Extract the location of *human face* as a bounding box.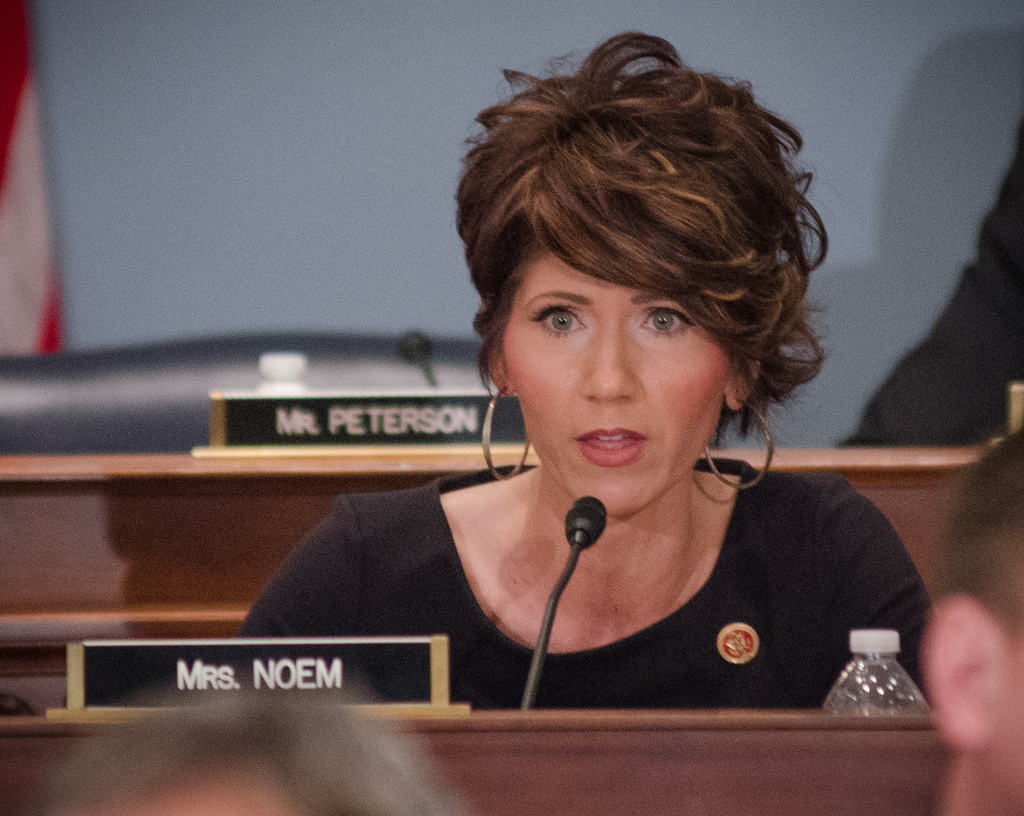
x1=494, y1=217, x2=748, y2=502.
